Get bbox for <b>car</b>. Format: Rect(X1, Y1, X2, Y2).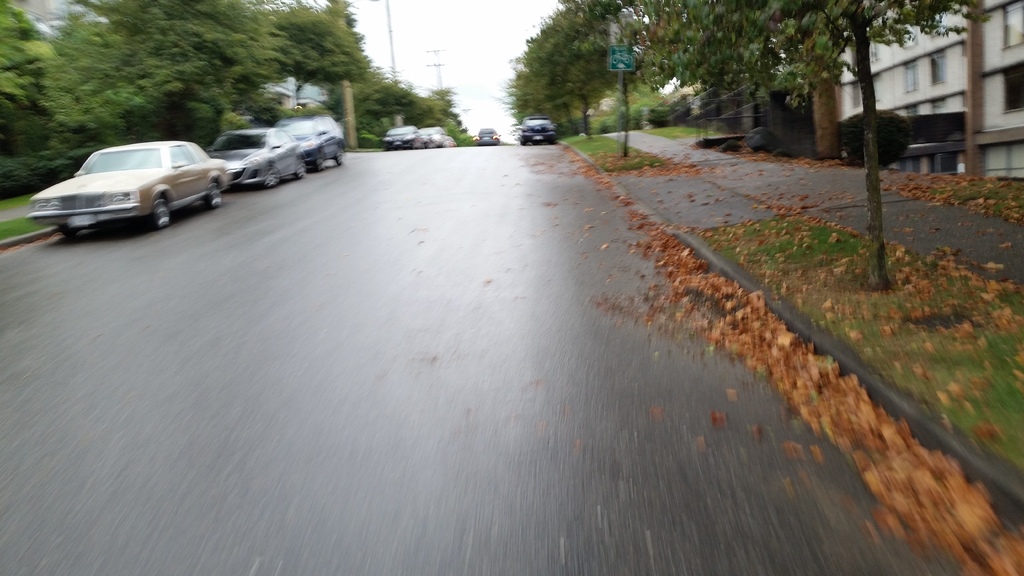
Rect(521, 115, 555, 143).
